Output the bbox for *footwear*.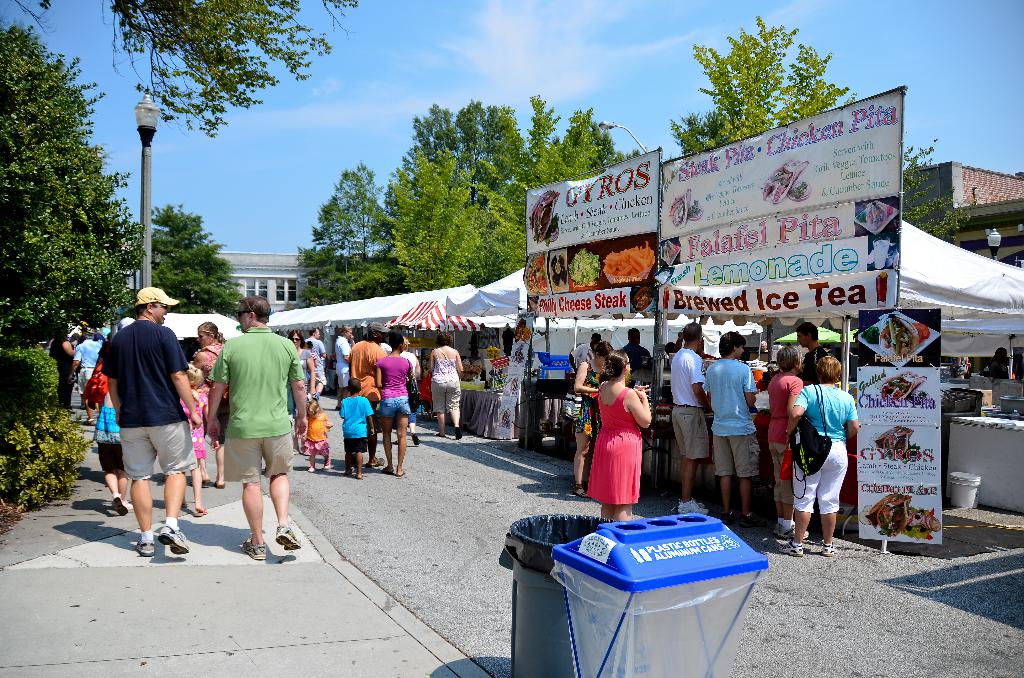
box=[321, 459, 330, 466].
